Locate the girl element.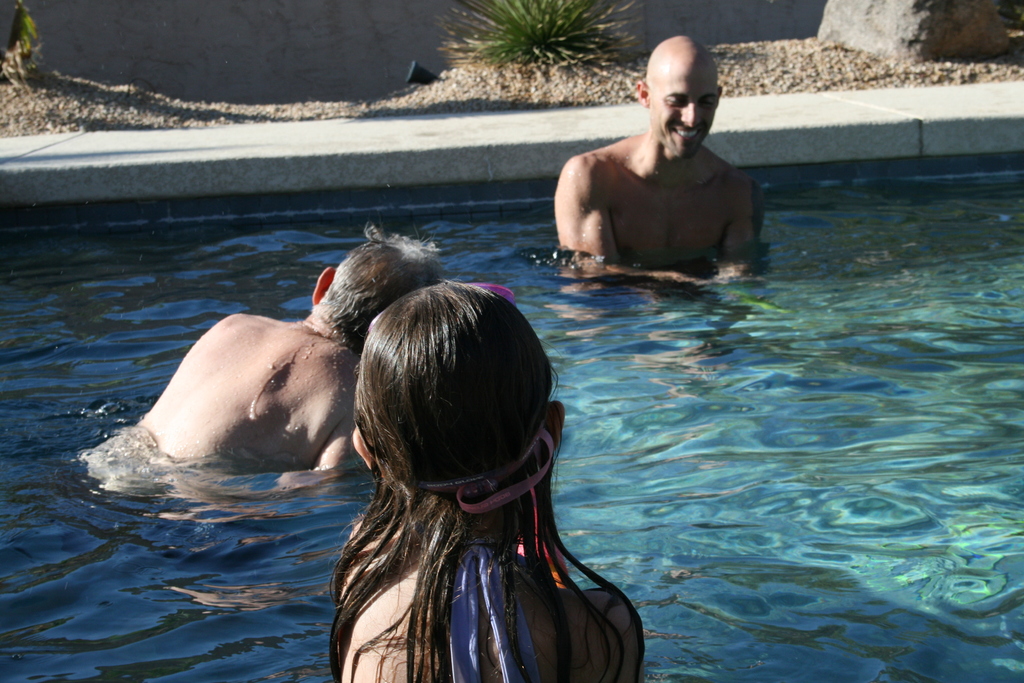
Element bbox: [324,287,640,682].
